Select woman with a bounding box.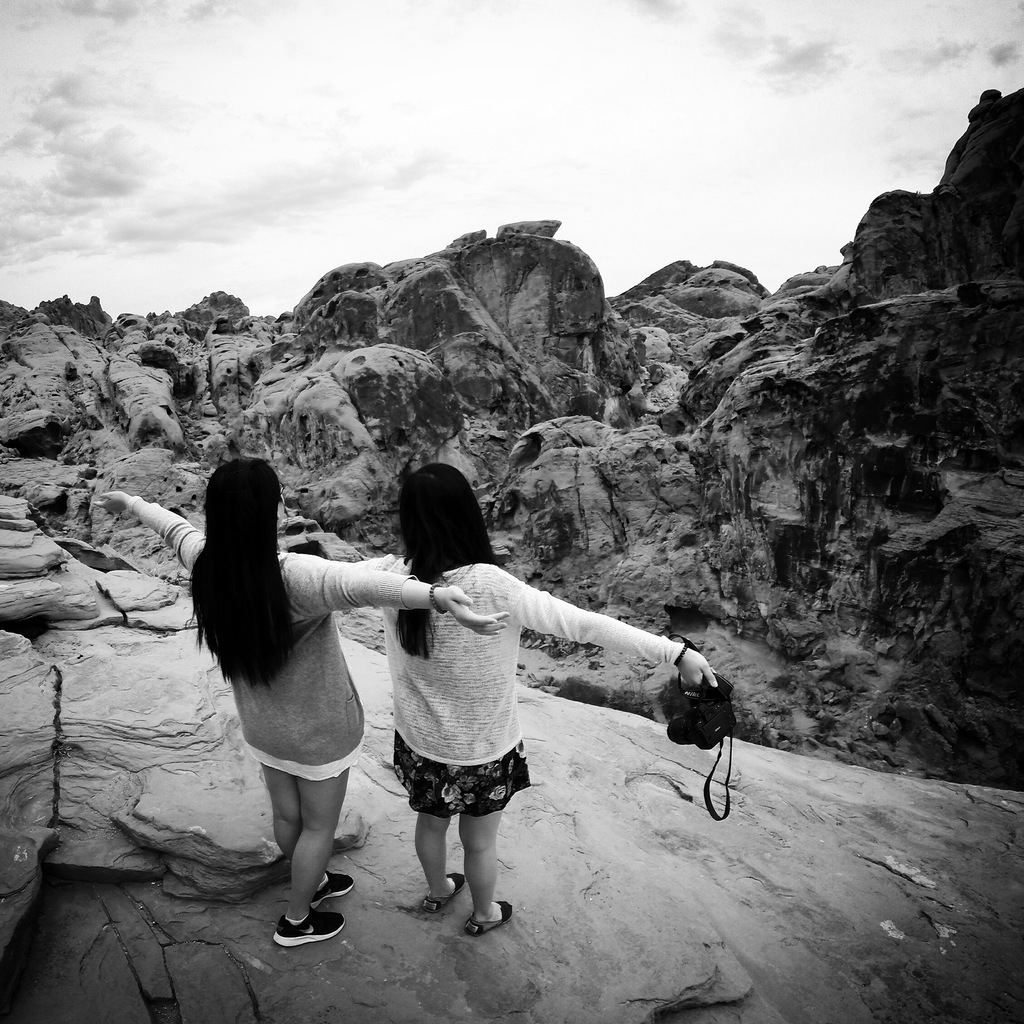
box=[109, 458, 521, 944].
